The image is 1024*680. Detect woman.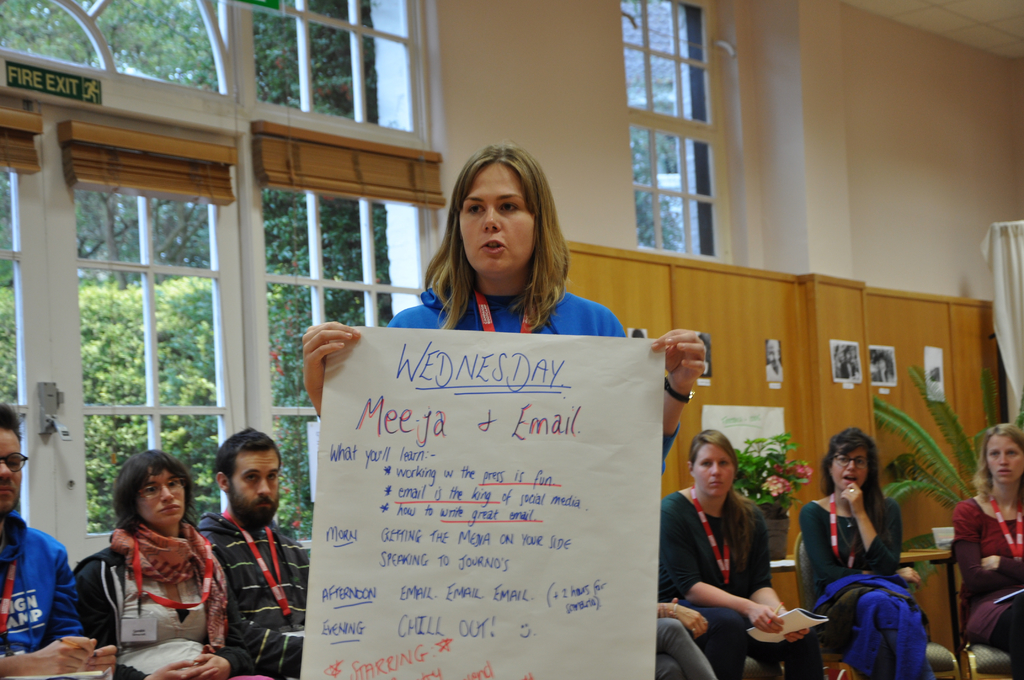
Detection: region(678, 425, 809, 663).
